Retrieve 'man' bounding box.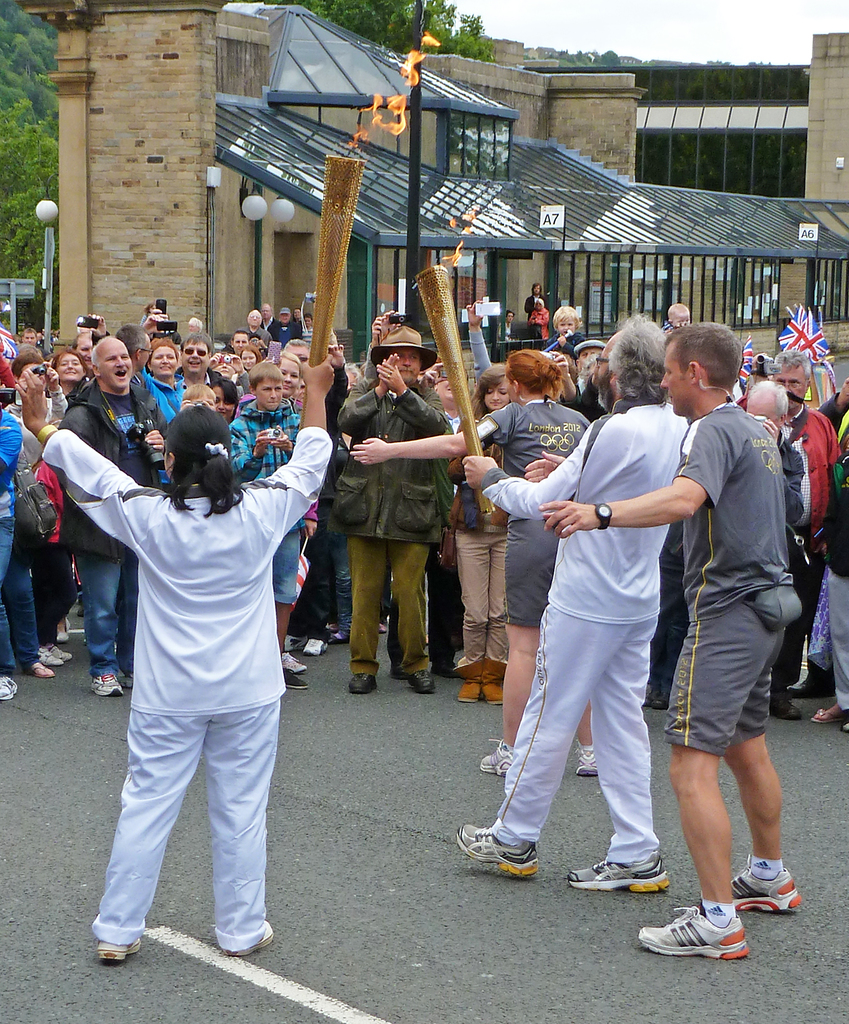
Bounding box: [181, 330, 229, 383].
